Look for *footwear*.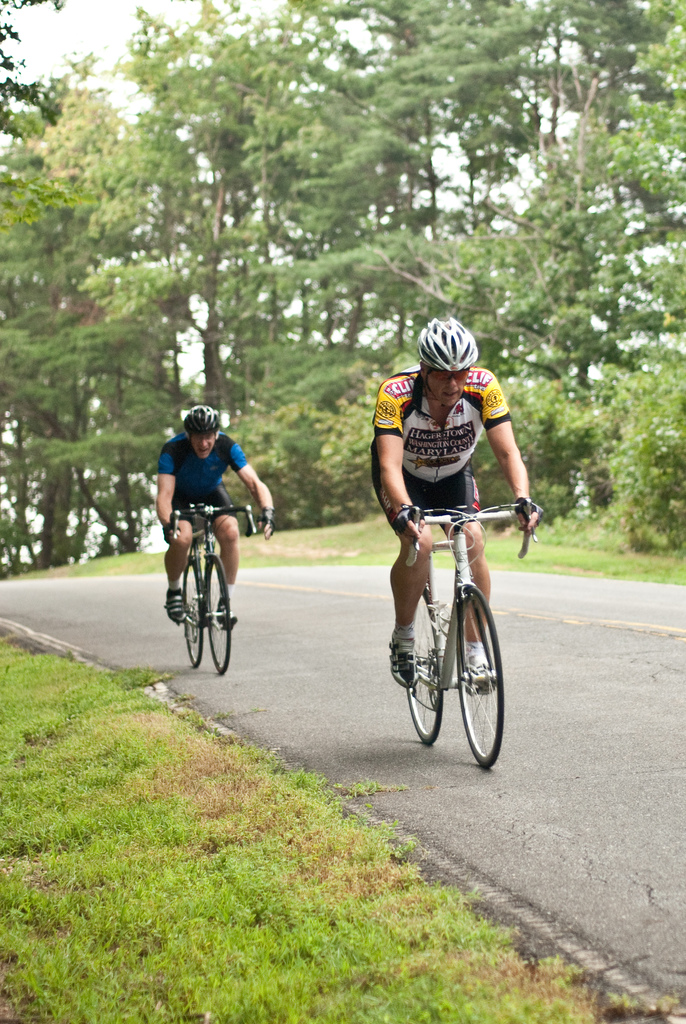
Found: {"left": 214, "top": 605, "right": 235, "bottom": 627}.
